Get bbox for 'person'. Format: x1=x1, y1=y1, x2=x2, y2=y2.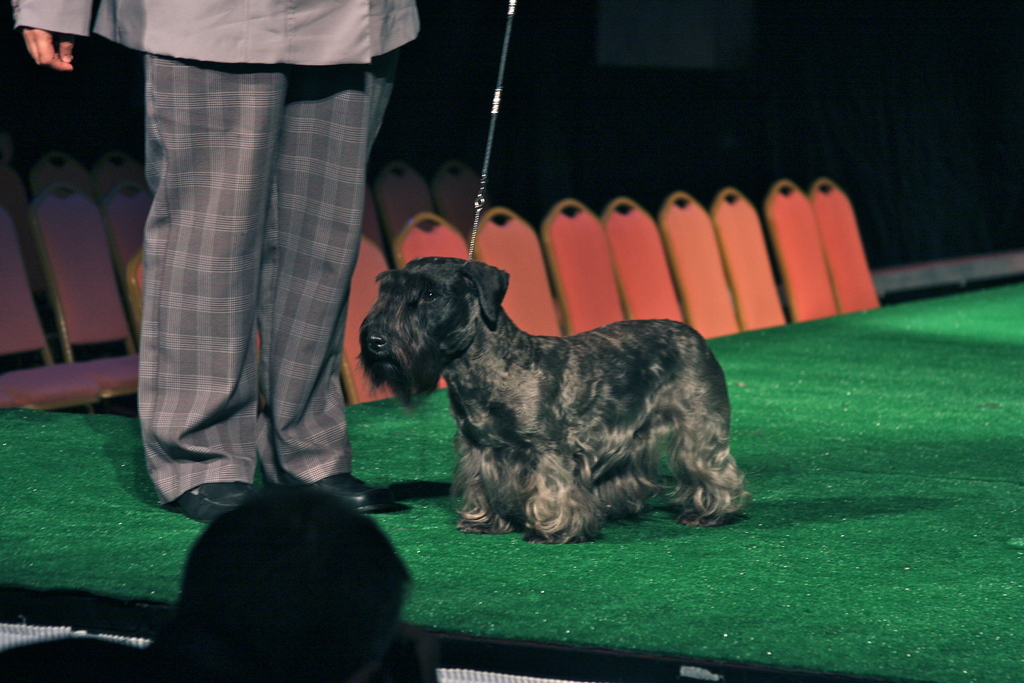
x1=4, y1=0, x2=428, y2=532.
